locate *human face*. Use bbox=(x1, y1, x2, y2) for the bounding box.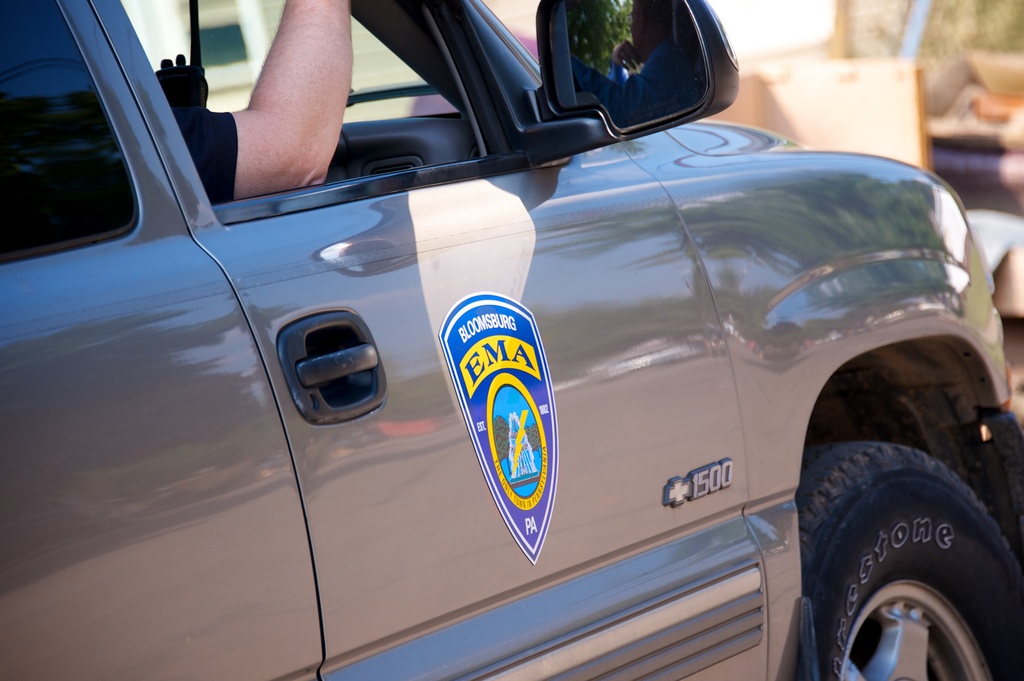
bbox=(631, 3, 655, 62).
